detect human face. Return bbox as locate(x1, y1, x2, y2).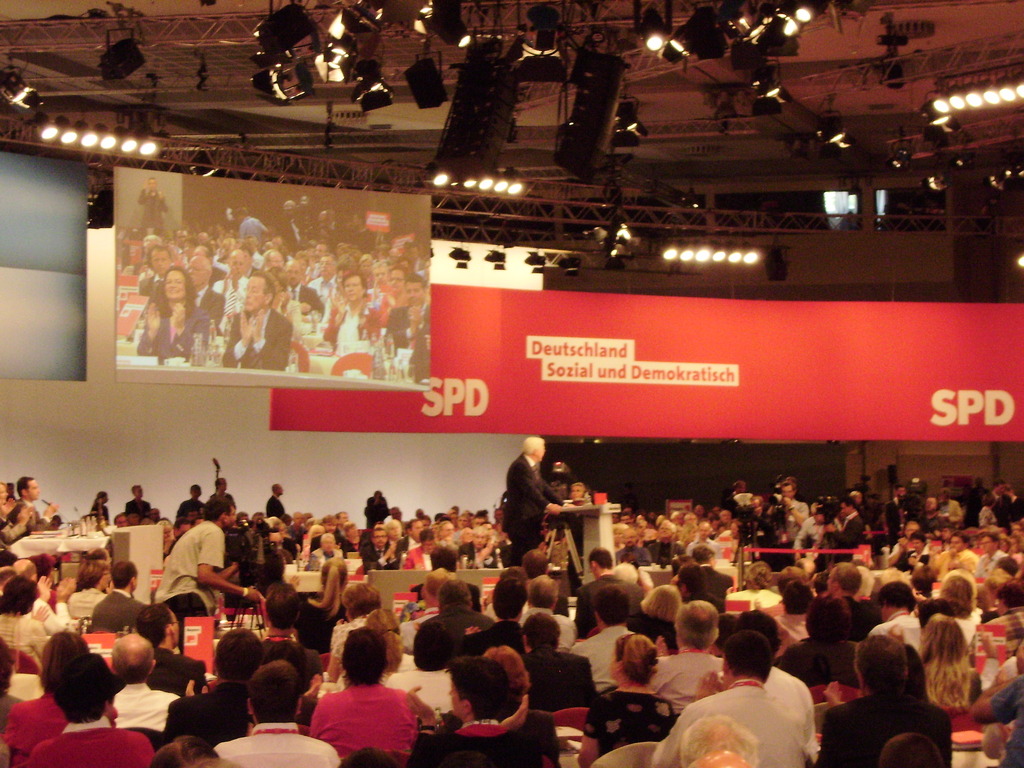
locate(245, 276, 266, 310).
